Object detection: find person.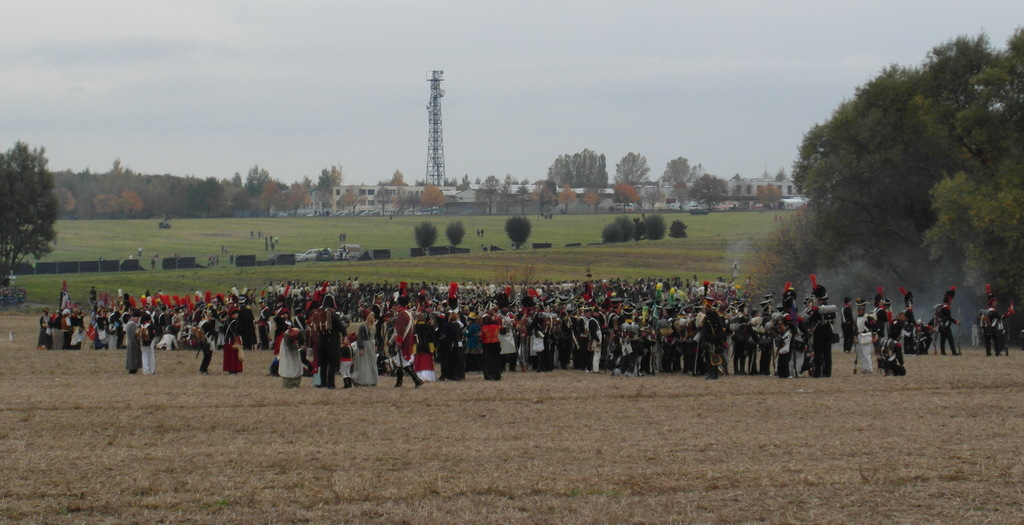
bbox=[337, 236, 346, 244].
